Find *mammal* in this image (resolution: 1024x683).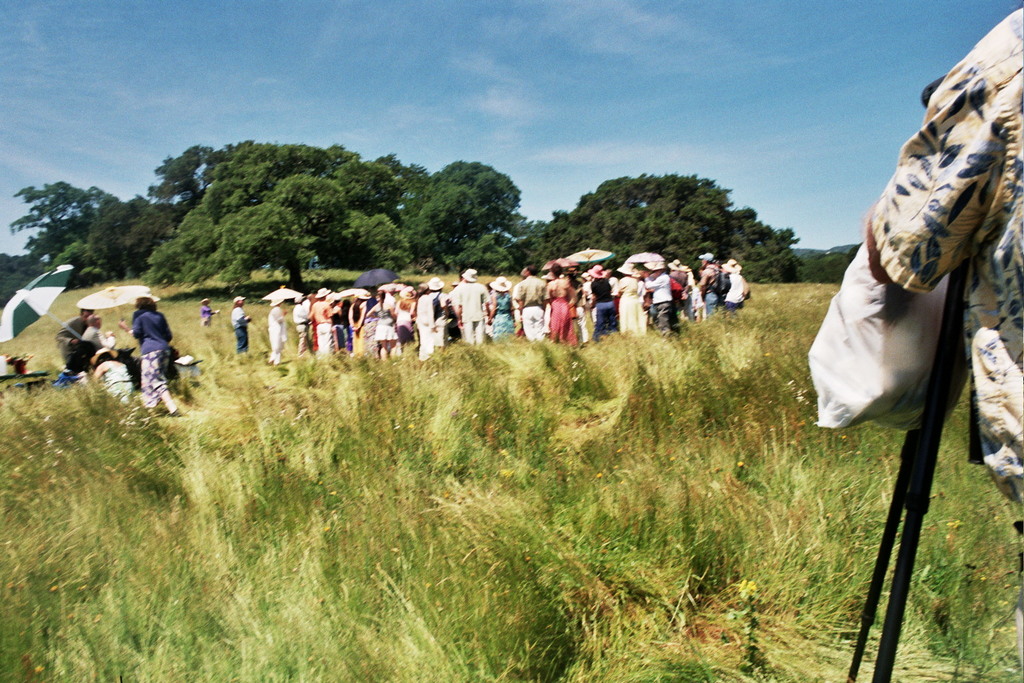
pyautogui.locateOnScreen(494, 278, 521, 336).
